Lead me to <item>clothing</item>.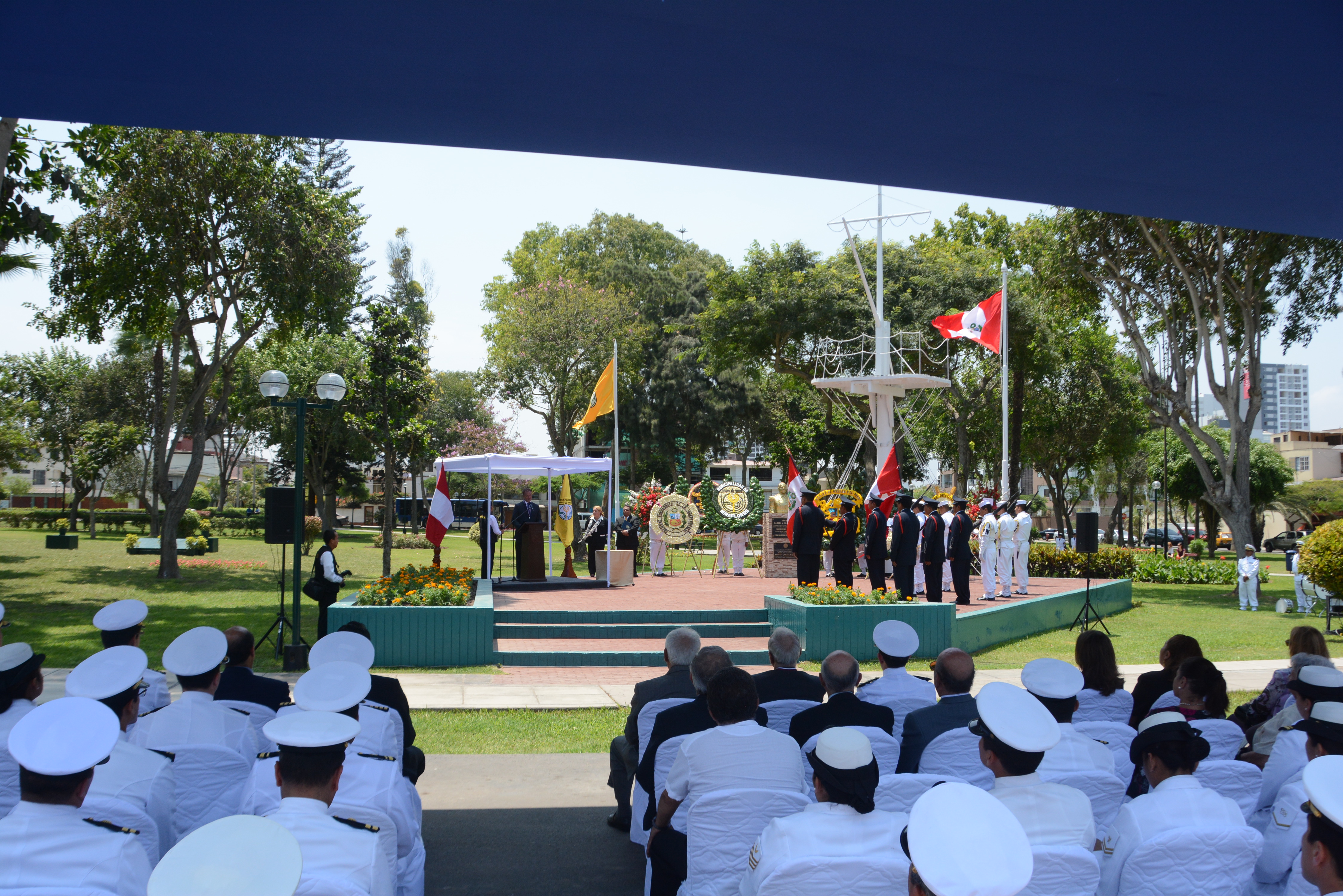
Lead to <region>153, 148, 161, 156</region>.
